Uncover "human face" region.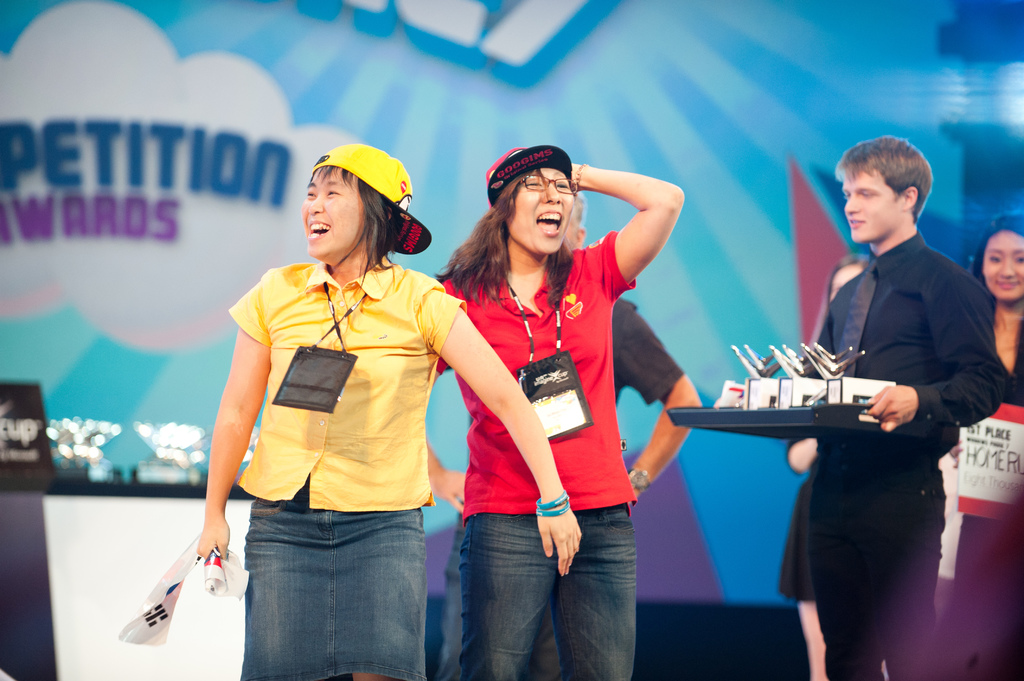
Uncovered: 300, 172, 368, 259.
